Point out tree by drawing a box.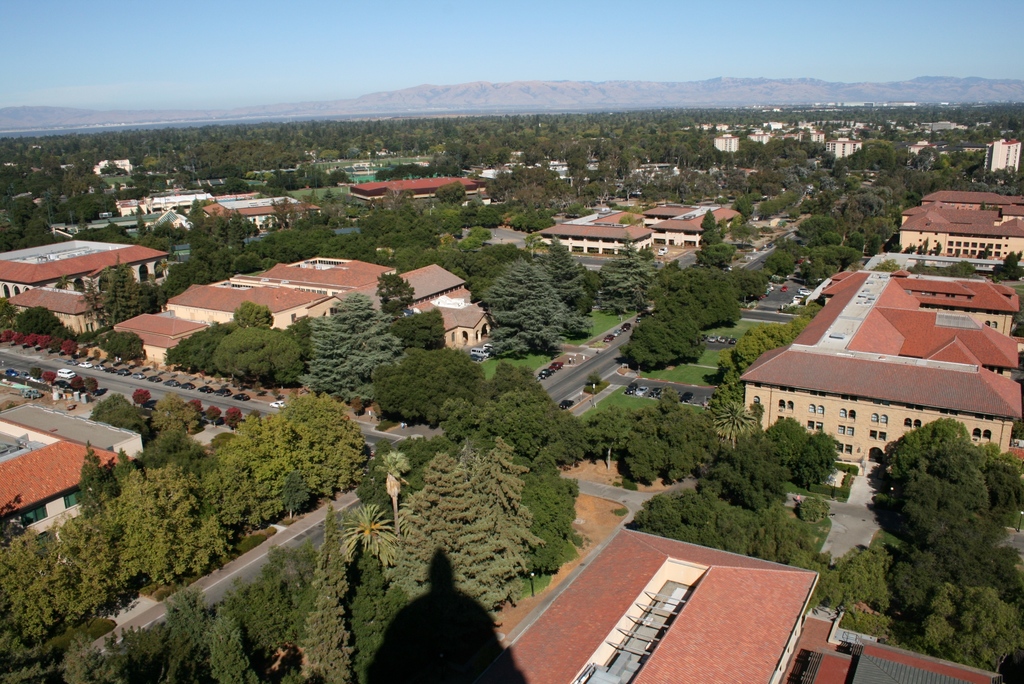
[865, 232, 883, 257].
